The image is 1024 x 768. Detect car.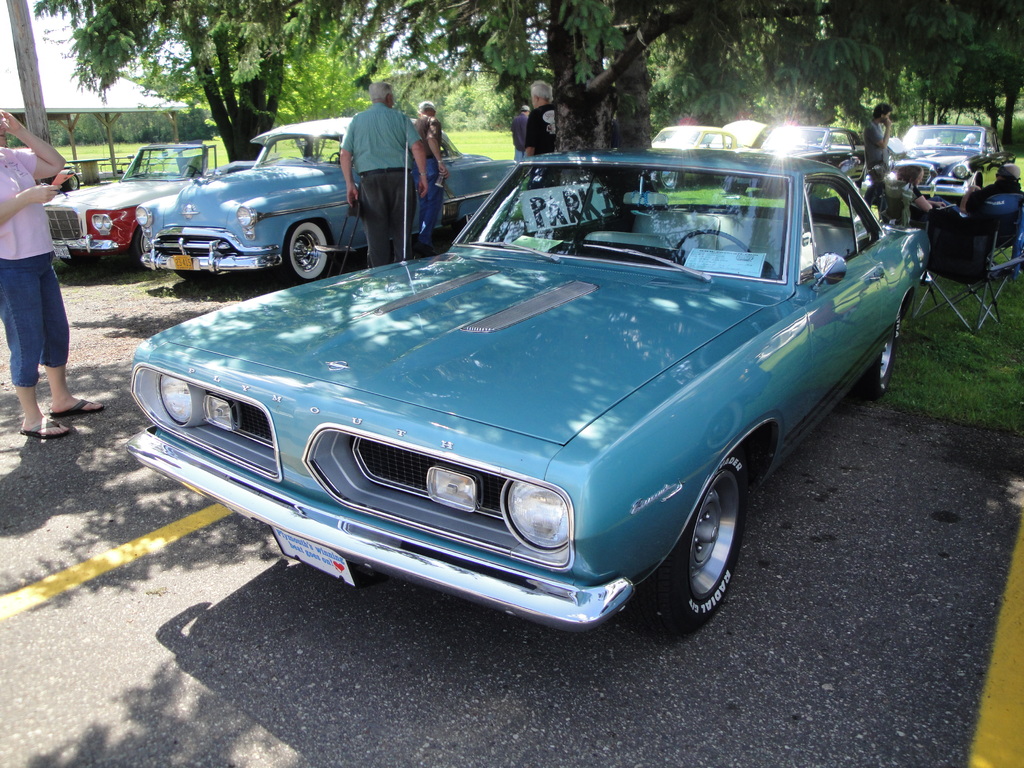
Detection: 124, 104, 518, 276.
